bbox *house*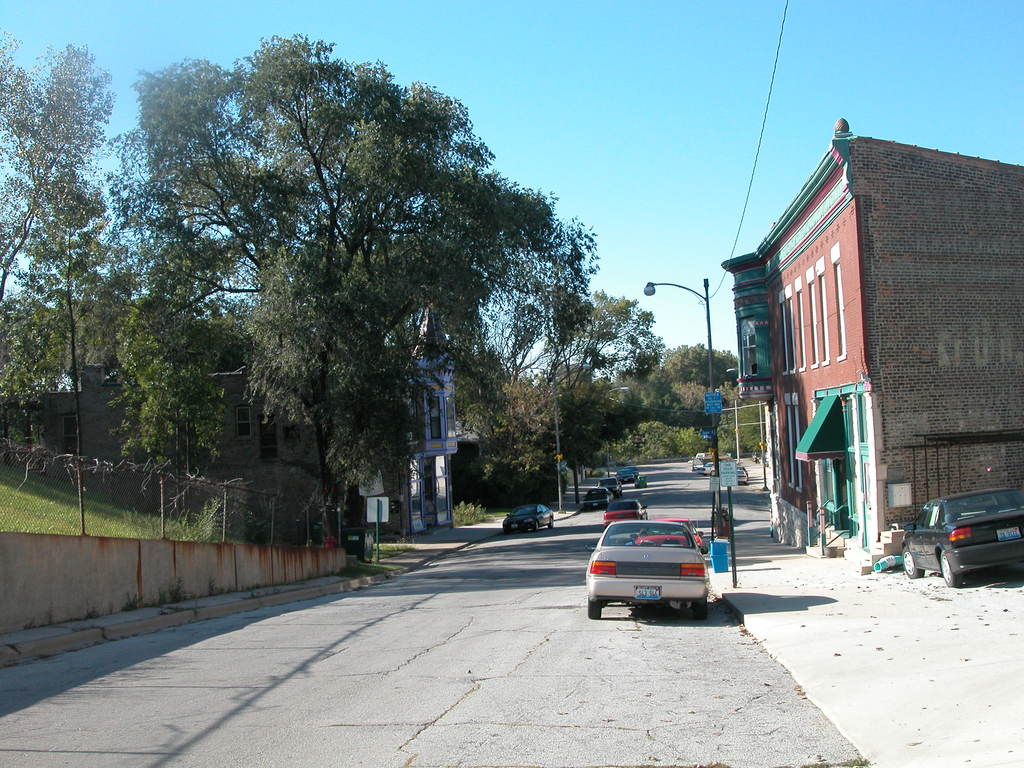
(x1=0, y1=301, x2=461, y2=538)
